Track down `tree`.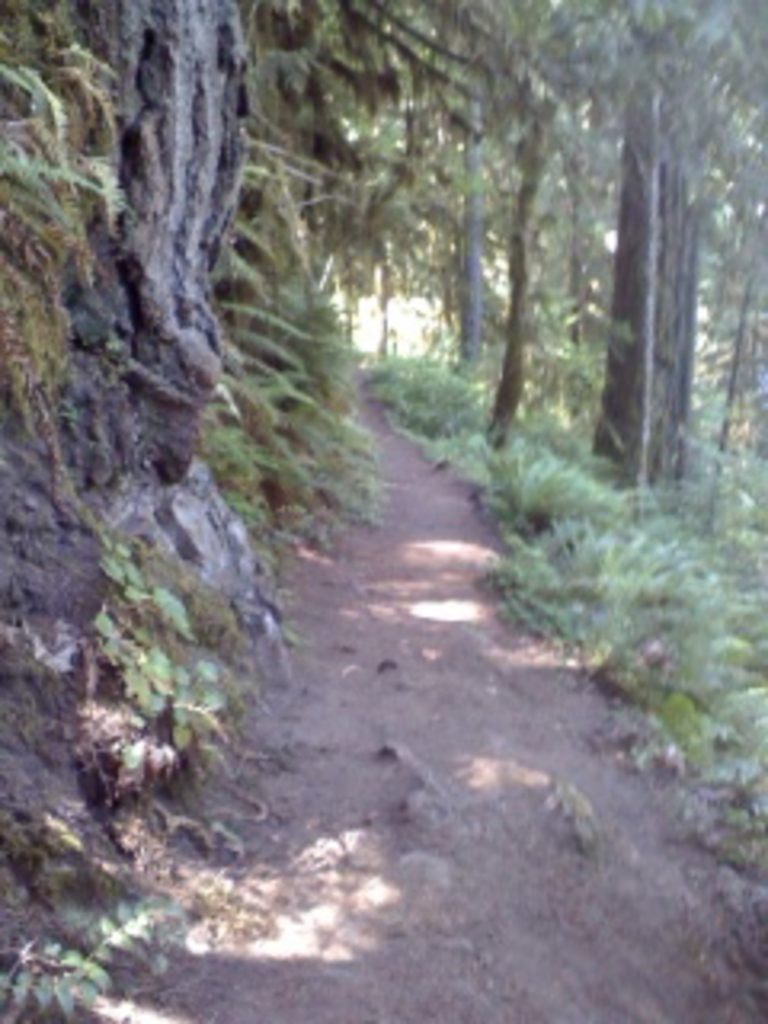
Tracked to l=275, t=0, r=419, b=416.
